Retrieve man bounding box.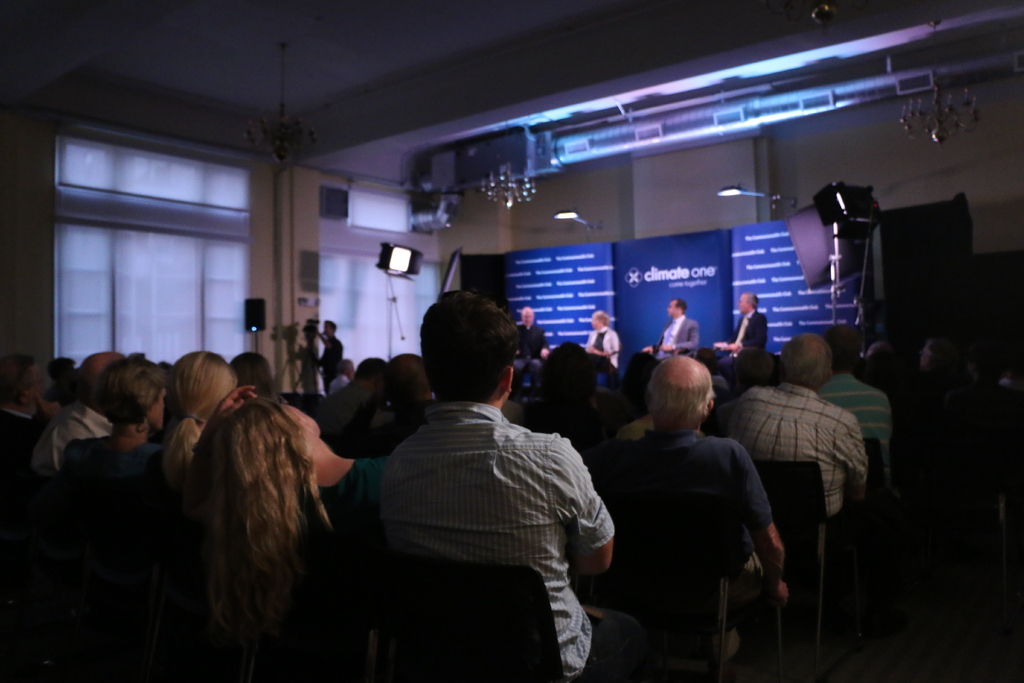
Bounding box: 580, 308, 624, 368.
